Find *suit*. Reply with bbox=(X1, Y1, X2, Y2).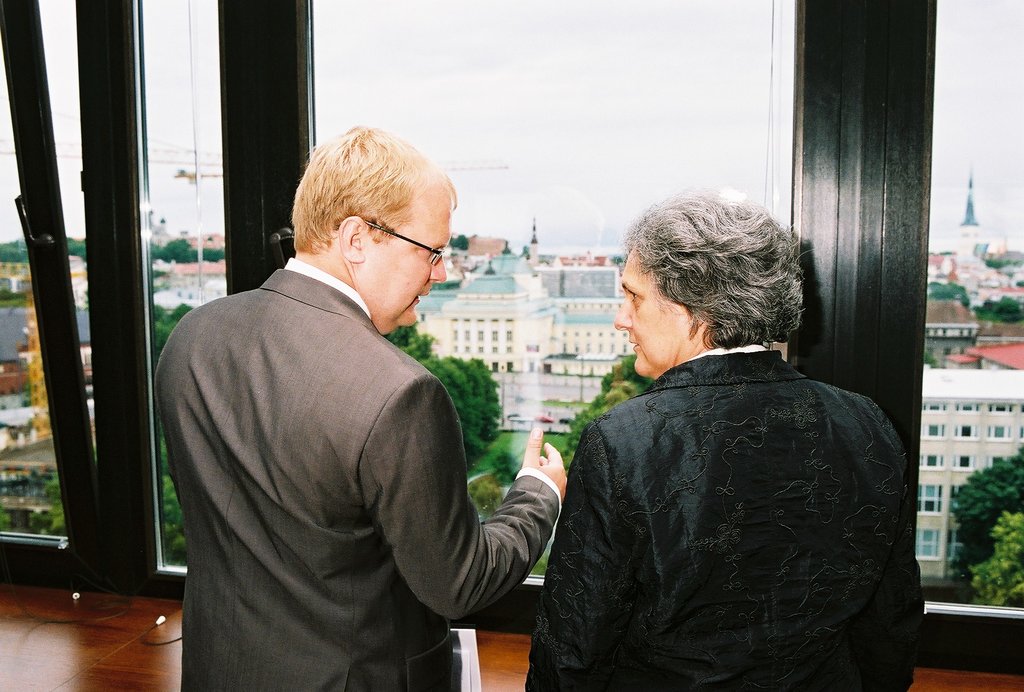
bbox=(153, 267, 560, 691).
